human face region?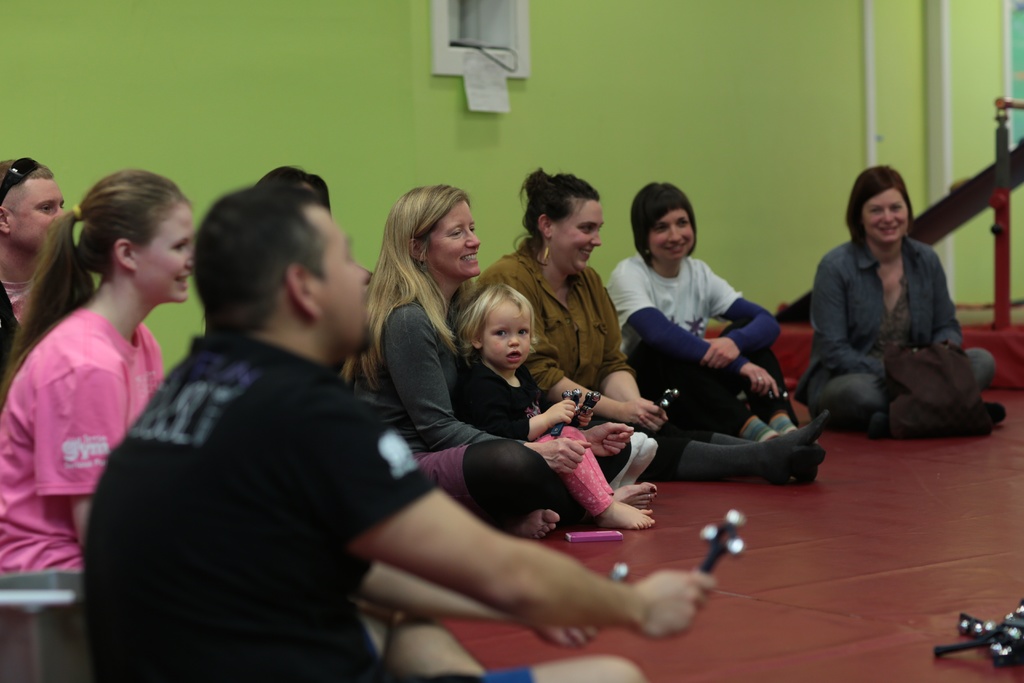
[861,194,908,244]
